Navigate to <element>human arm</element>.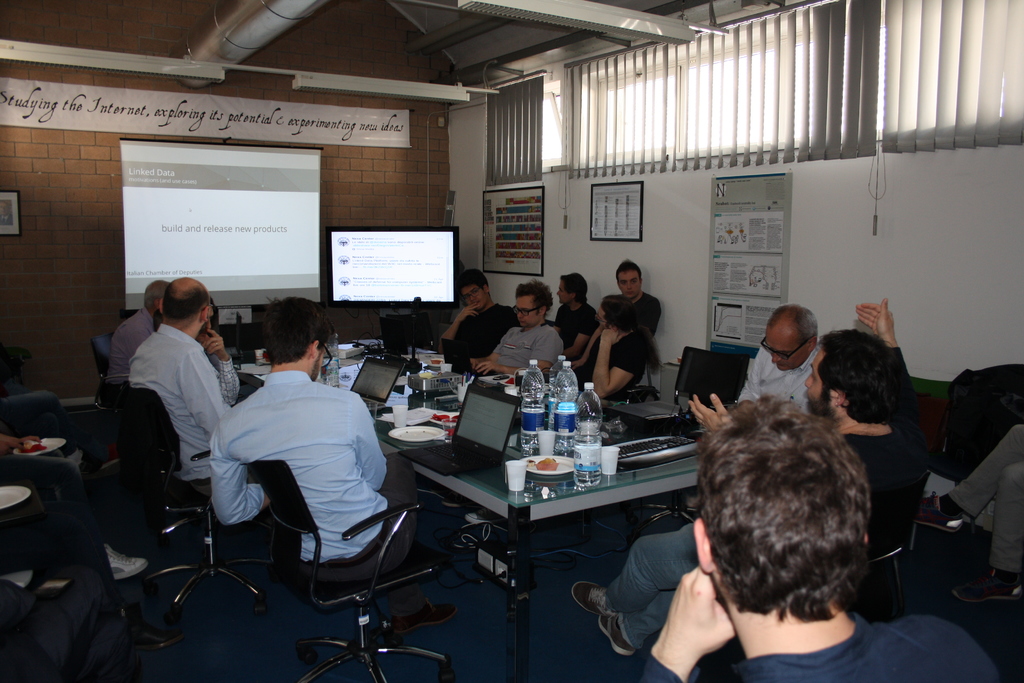
Navigation target: [563,309,600,362].
